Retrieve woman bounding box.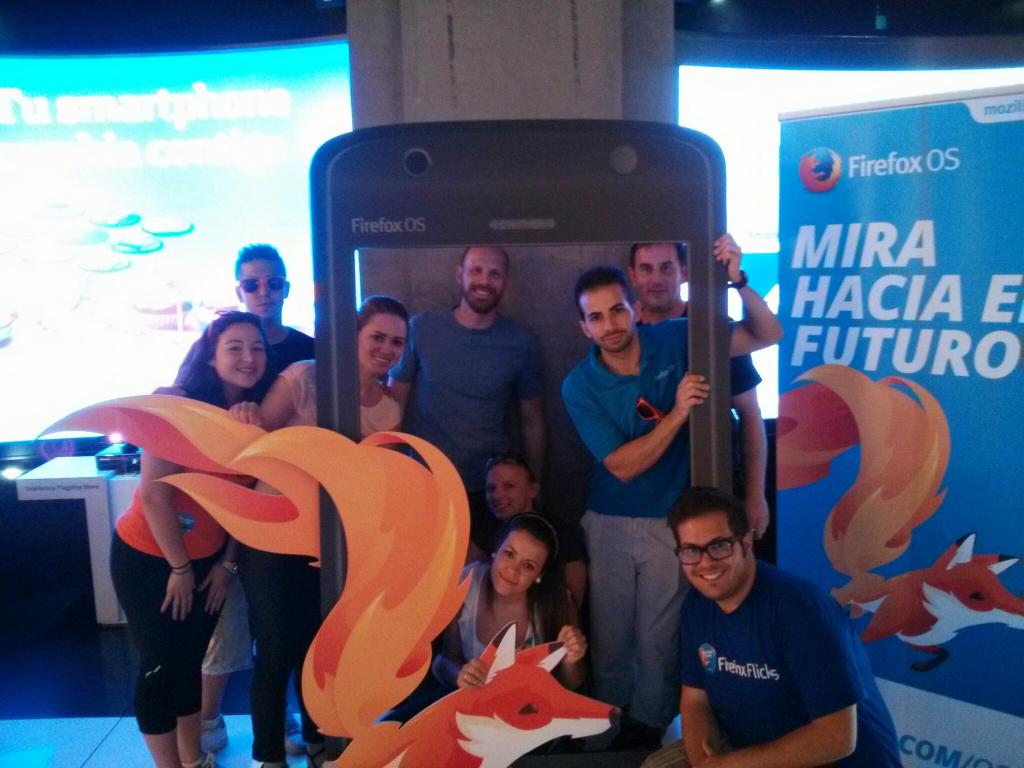
Bounding box: pyautogui.locateOnScreen(461, 452, 543, 569).
